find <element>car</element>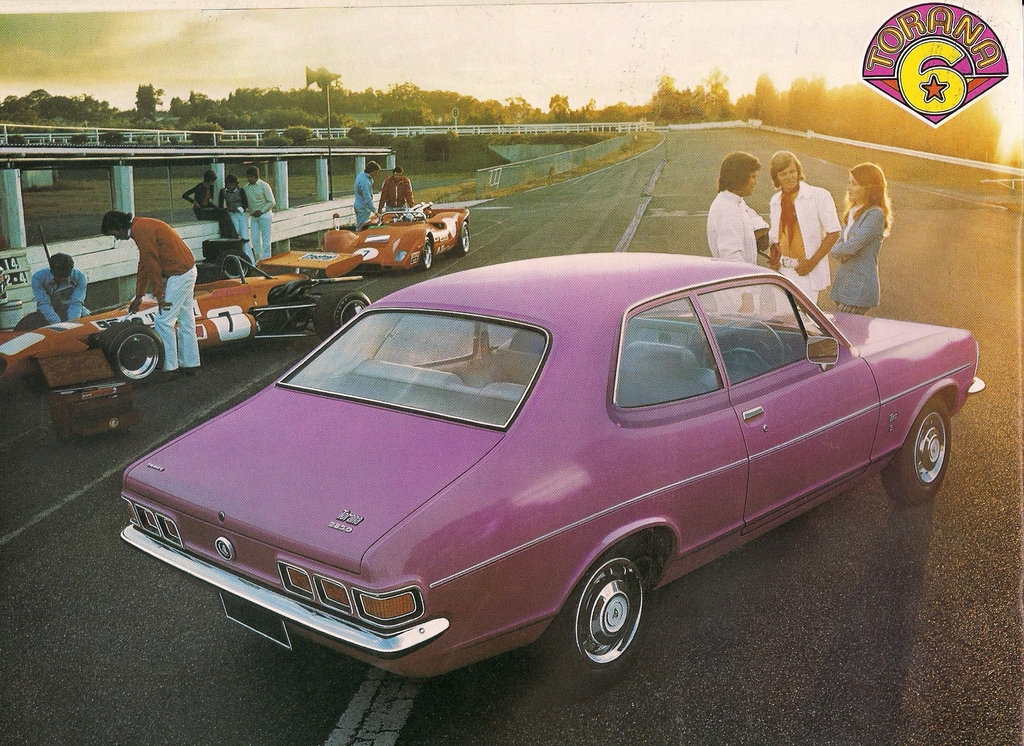
[left=334, top=199, right=471, bottom=267]
